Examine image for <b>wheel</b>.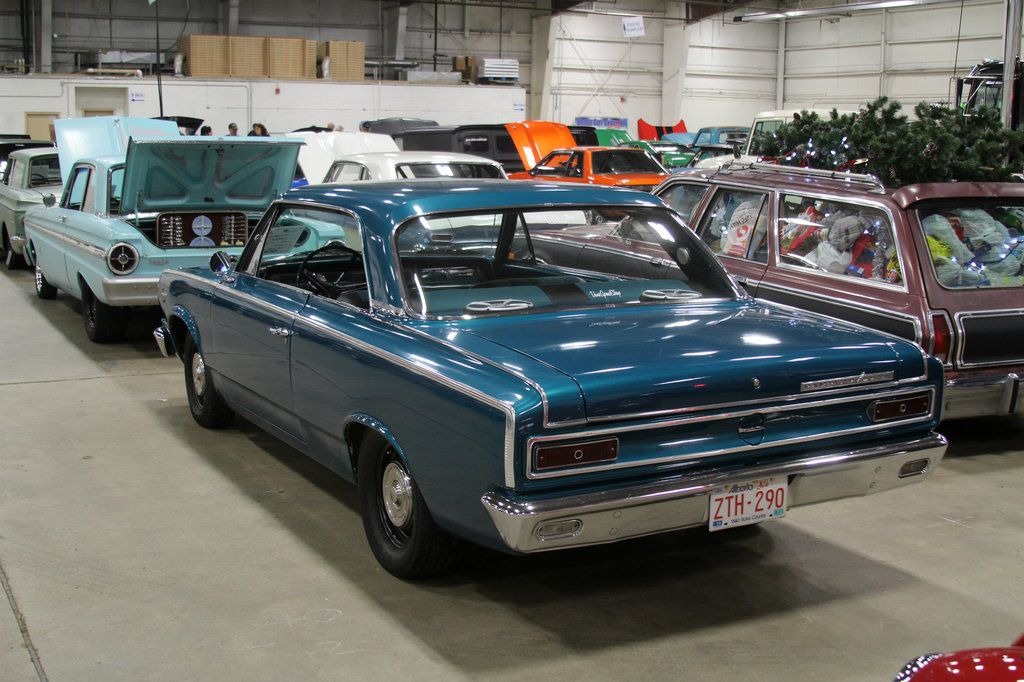
Examination result: [x1=1, y1=250, x2=22, y2=271].
